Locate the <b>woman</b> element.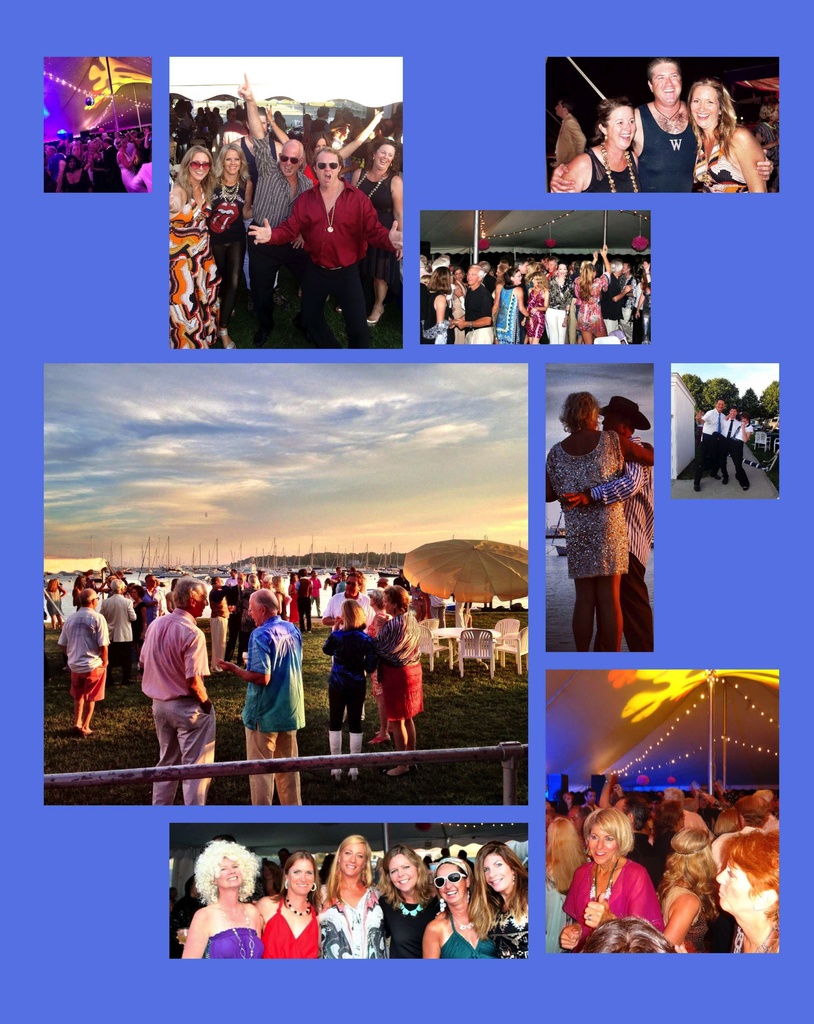
Element bbox: [382,847,446,956].
